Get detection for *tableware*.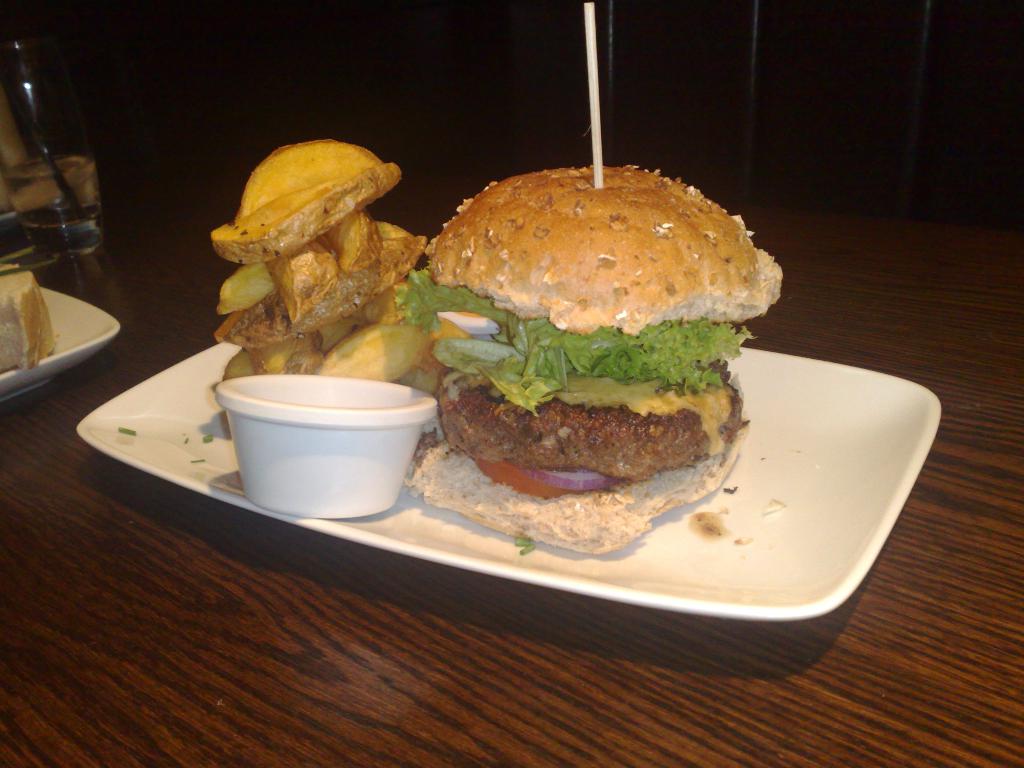
Detection: rect(205, 367, 456, 523).
